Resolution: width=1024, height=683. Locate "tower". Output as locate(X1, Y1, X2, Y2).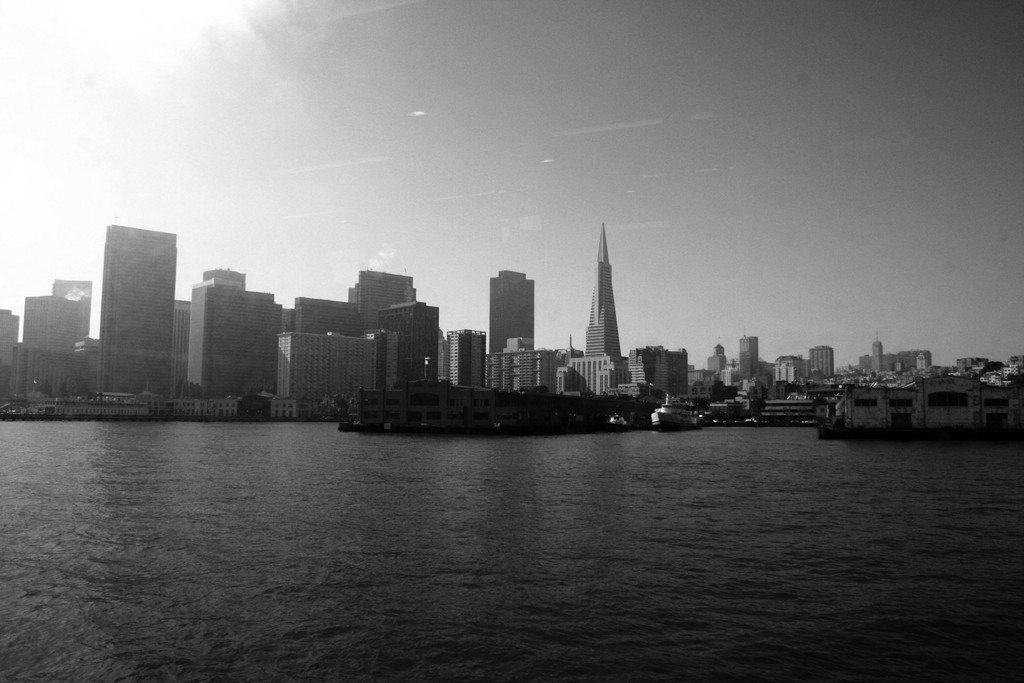
locate(739, 339, 756, 388).
